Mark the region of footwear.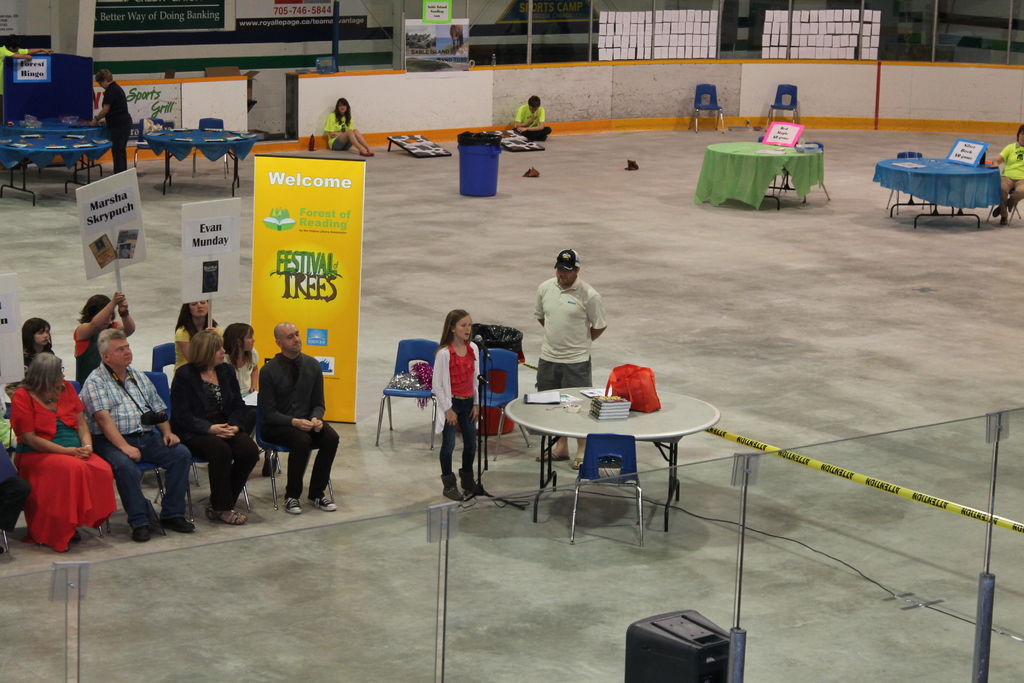
Region: BBox(442, 472, 463, 502).
